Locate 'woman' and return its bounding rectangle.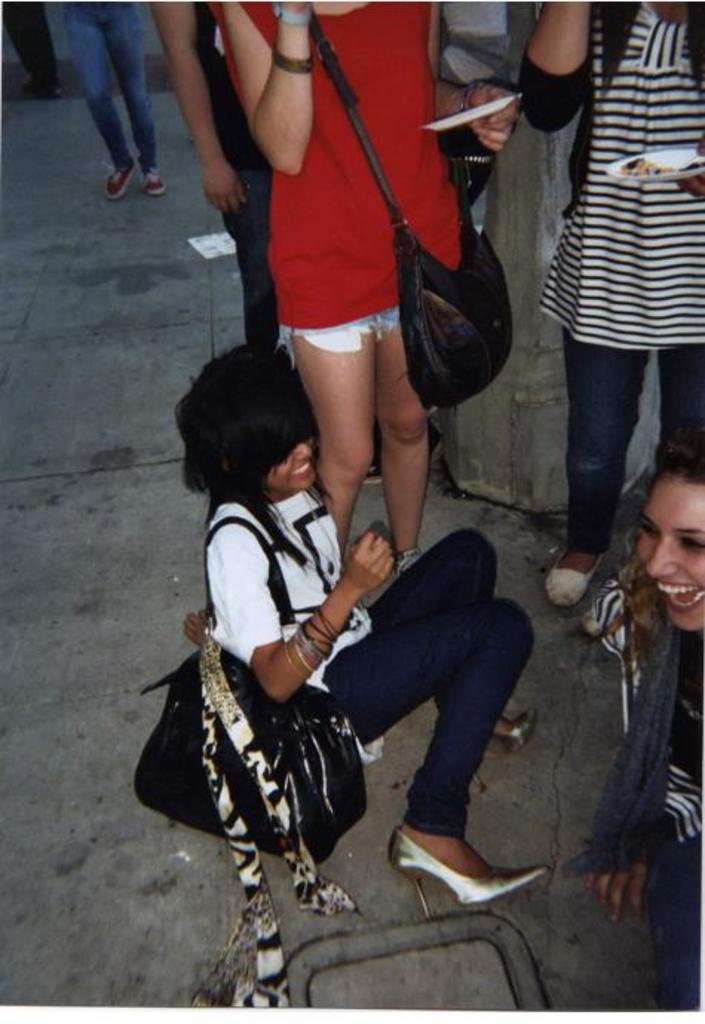
x1=509, y1=0, x2=704, y2=601.
